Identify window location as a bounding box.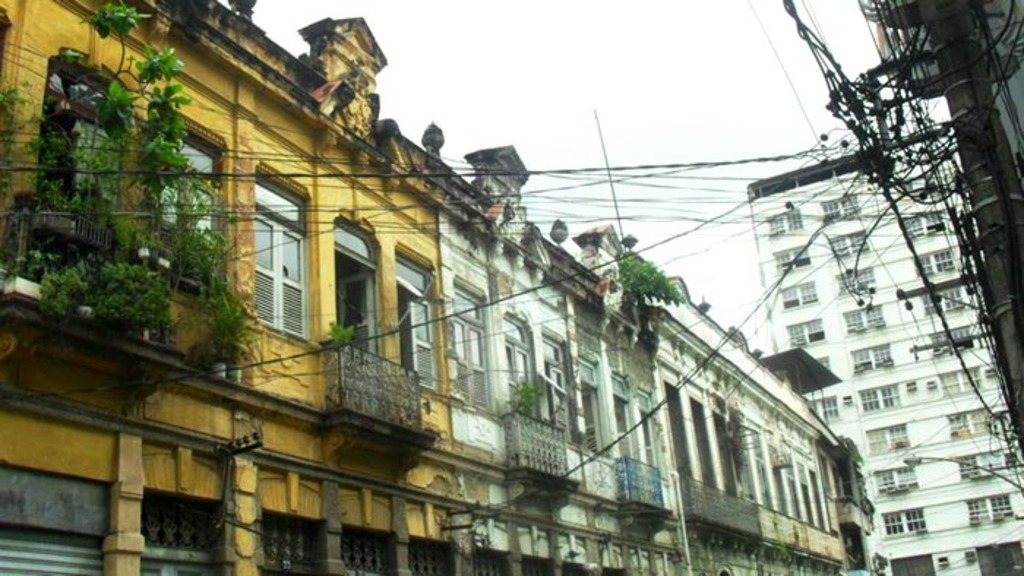
609,370,641,466.
